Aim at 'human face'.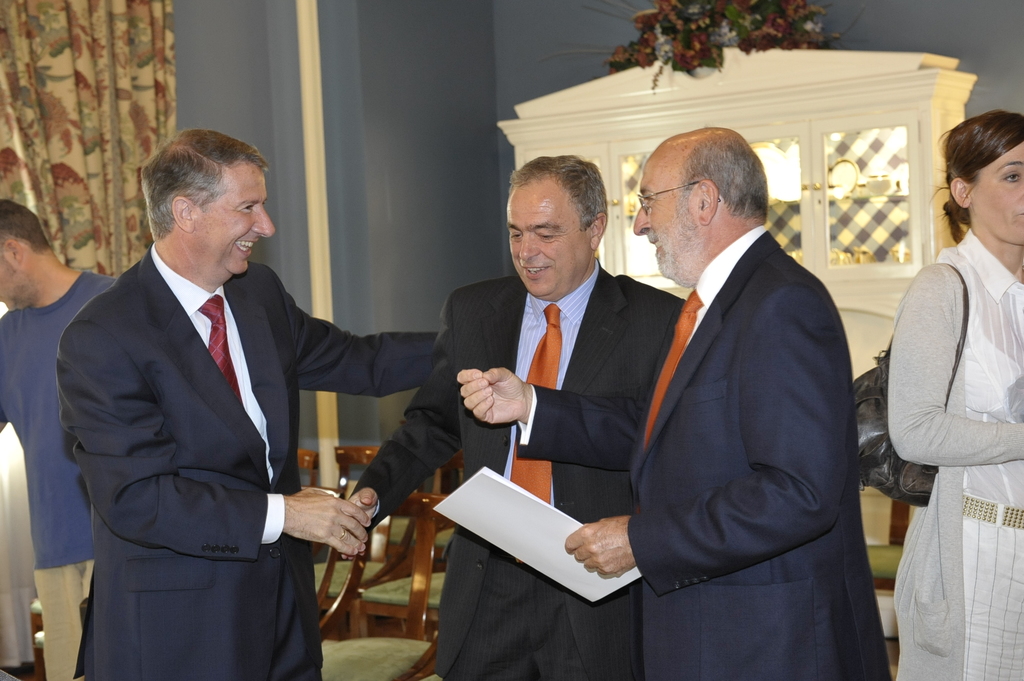
Aimed at 967 141 1023 245.
